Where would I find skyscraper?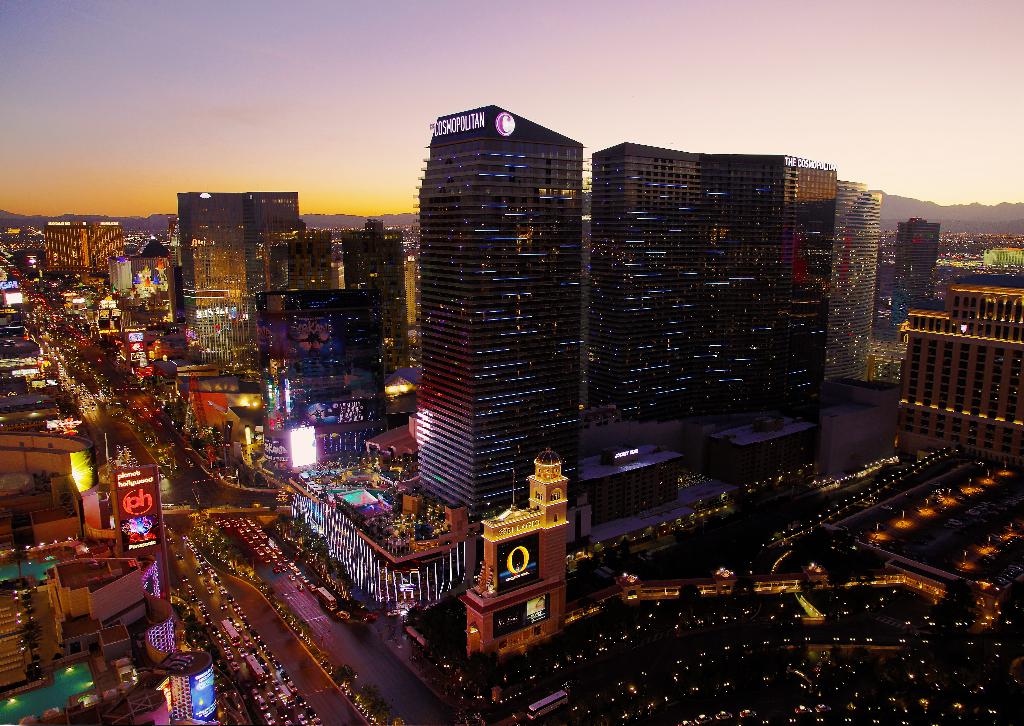
At [587, 145, 828, 423].
